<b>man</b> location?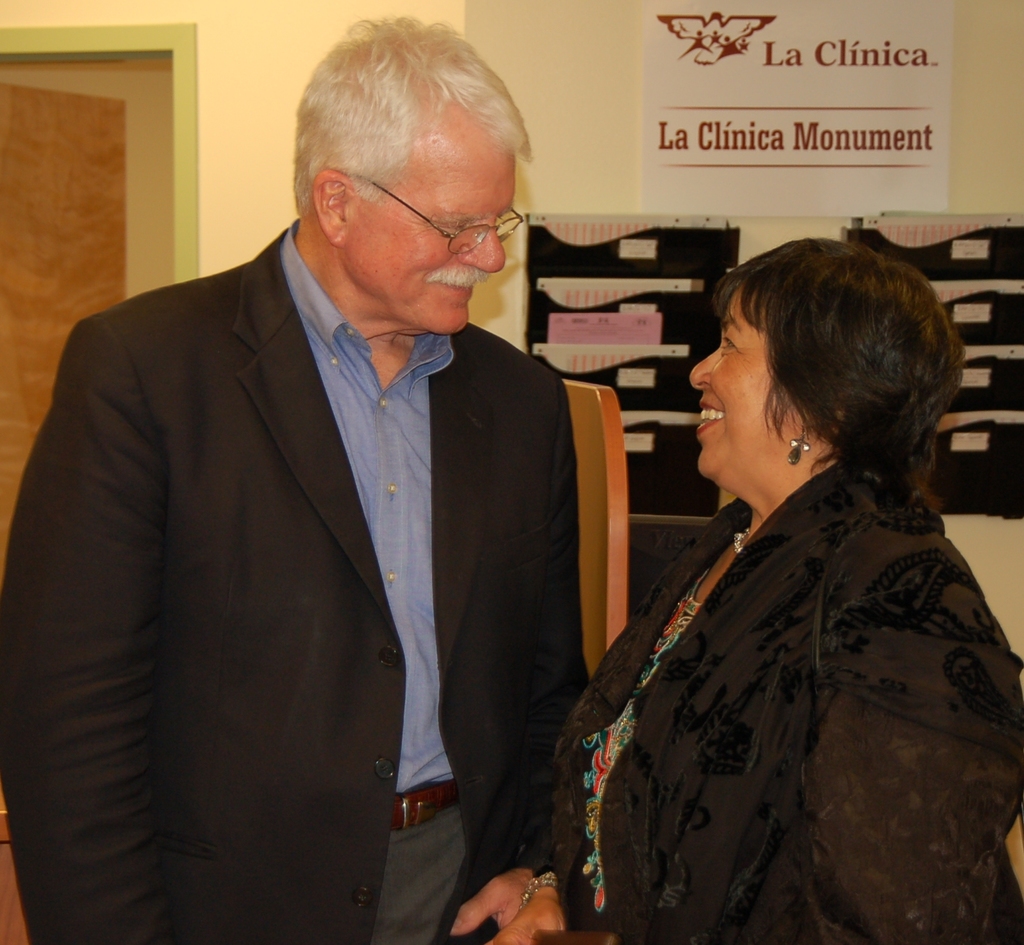
(30,38,652,931)
